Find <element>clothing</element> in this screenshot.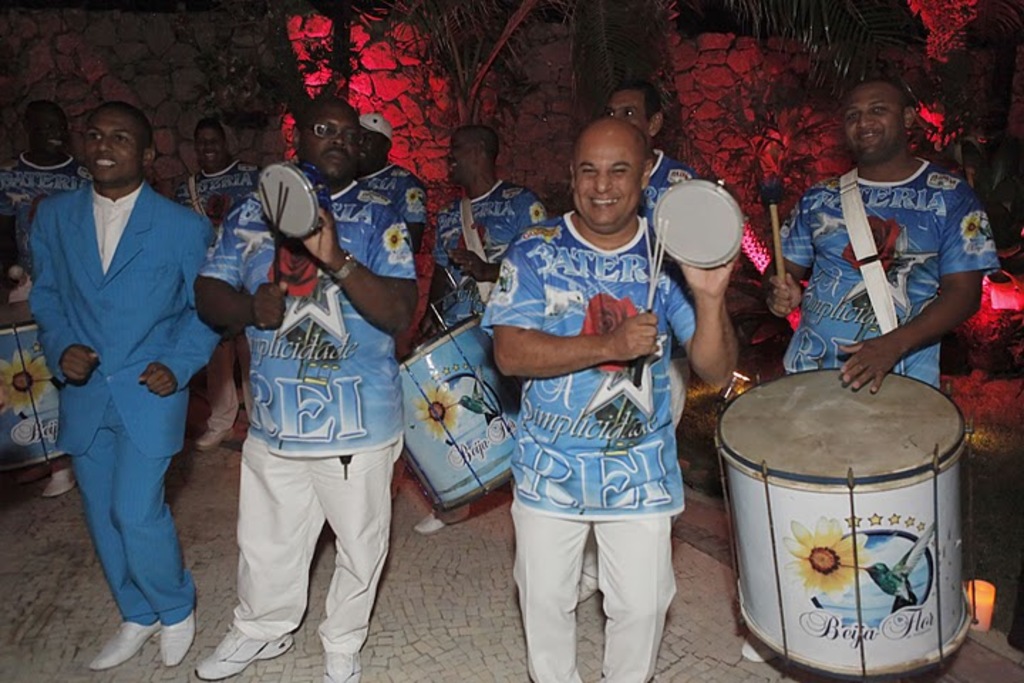
The bounding box for <element>clothing</element> is pyautogui.locateOnScreen(468, 212, 698, 682).
